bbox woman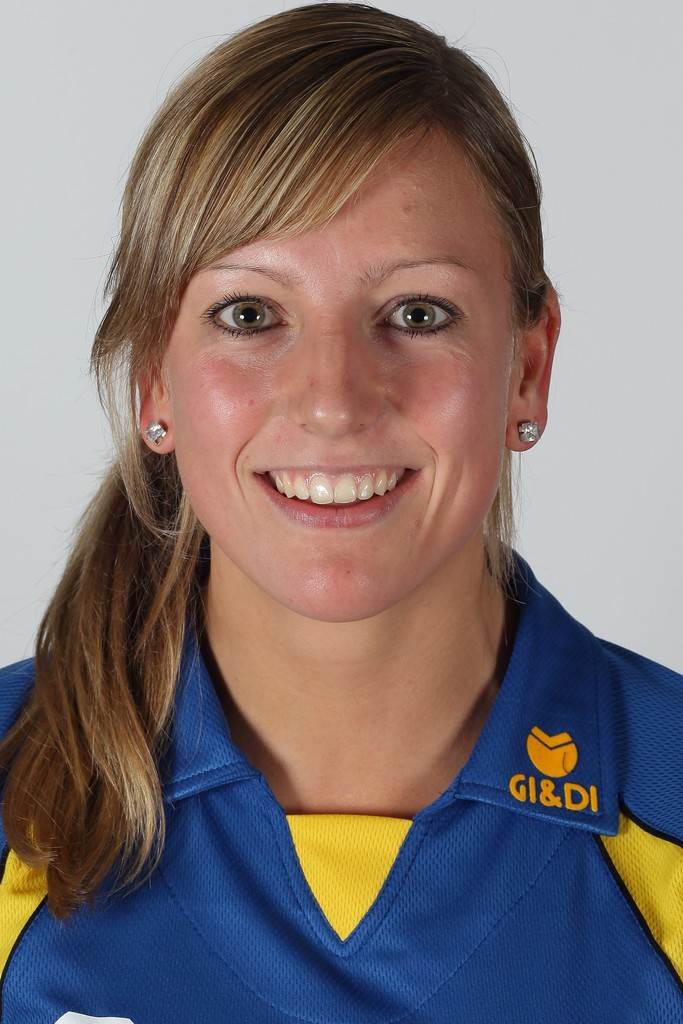
(left=0, top=0, right=682, bottom=1023)
